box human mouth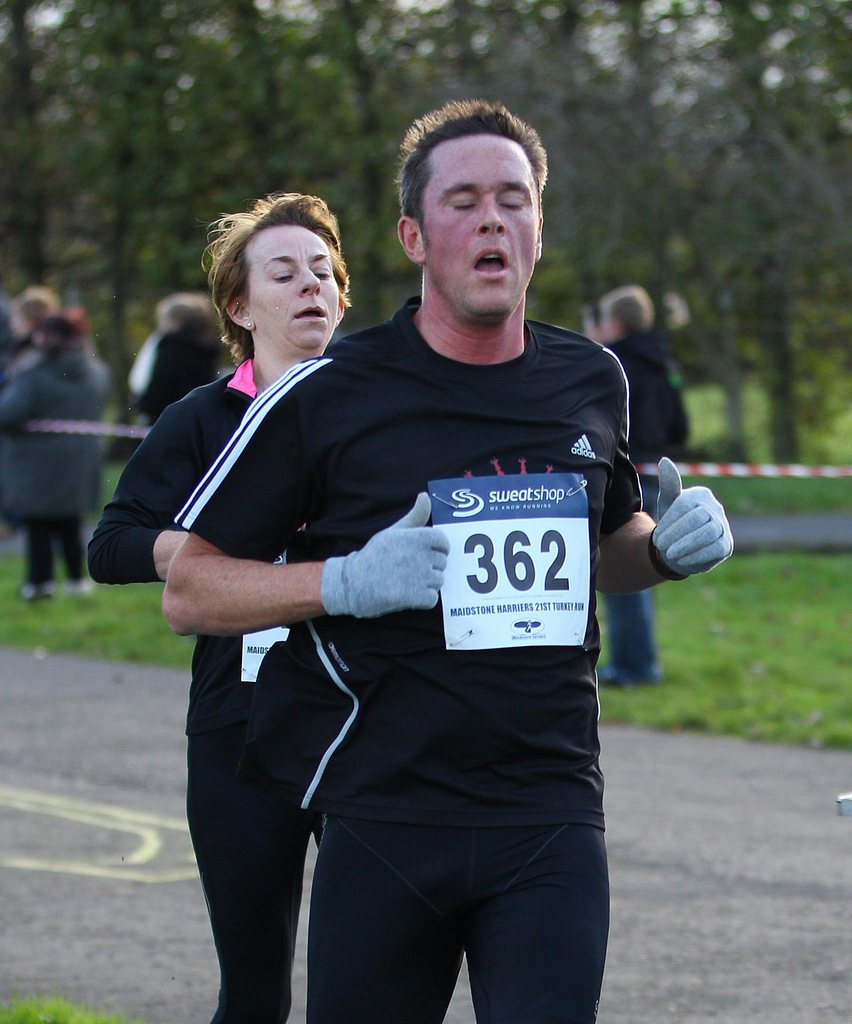
290 301 328 324
